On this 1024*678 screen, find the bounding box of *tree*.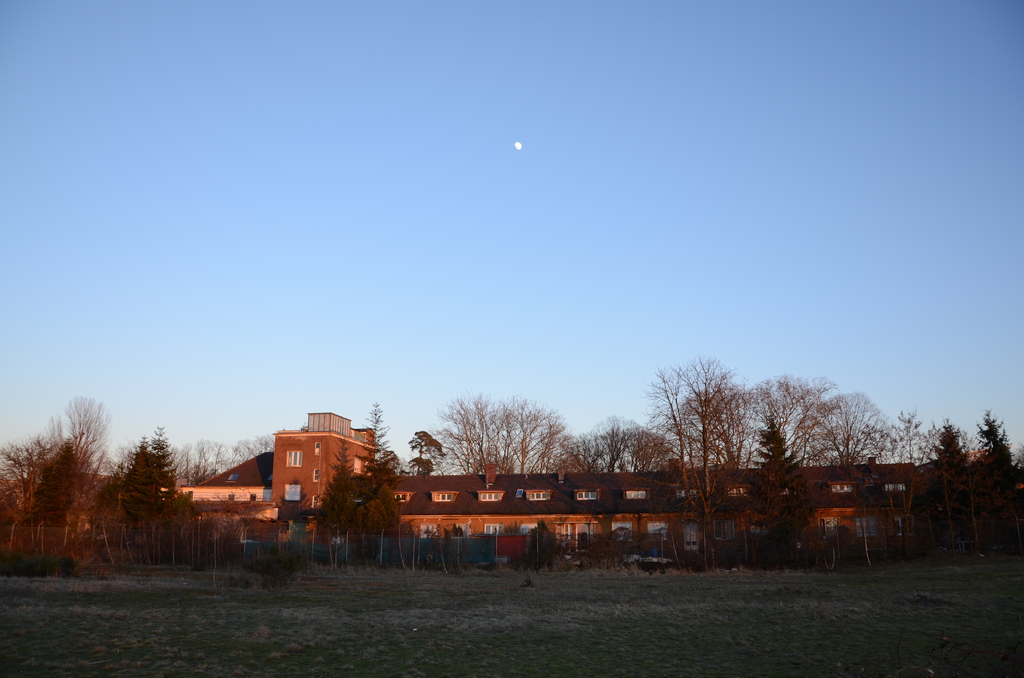
Bounding box: Rect(177, 432, 270, 480).
